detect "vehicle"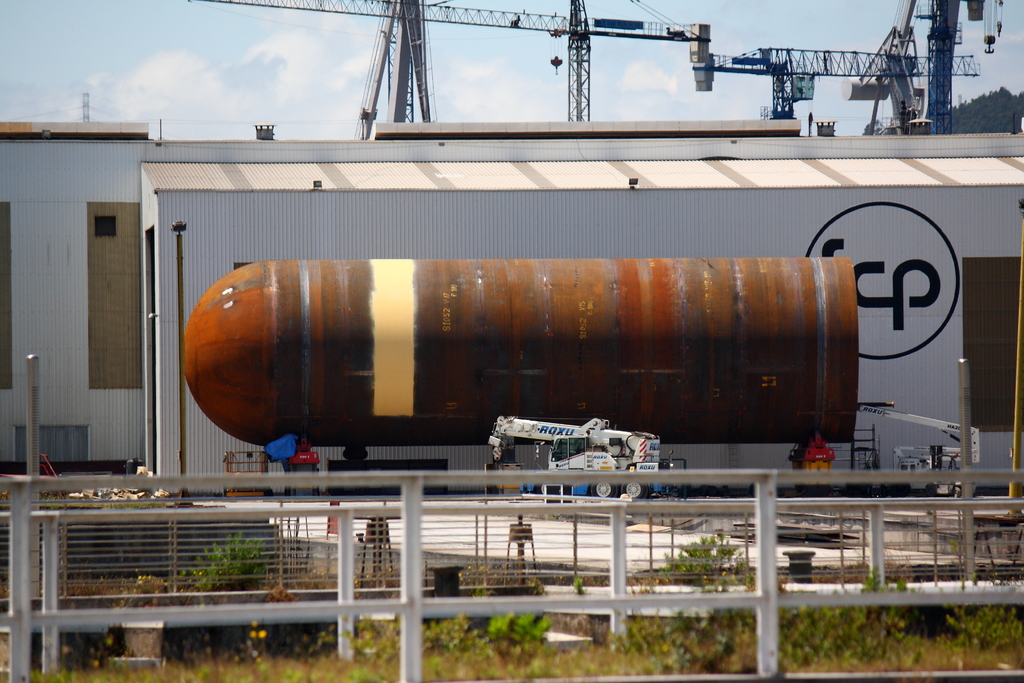
858, 393, 989, 493
